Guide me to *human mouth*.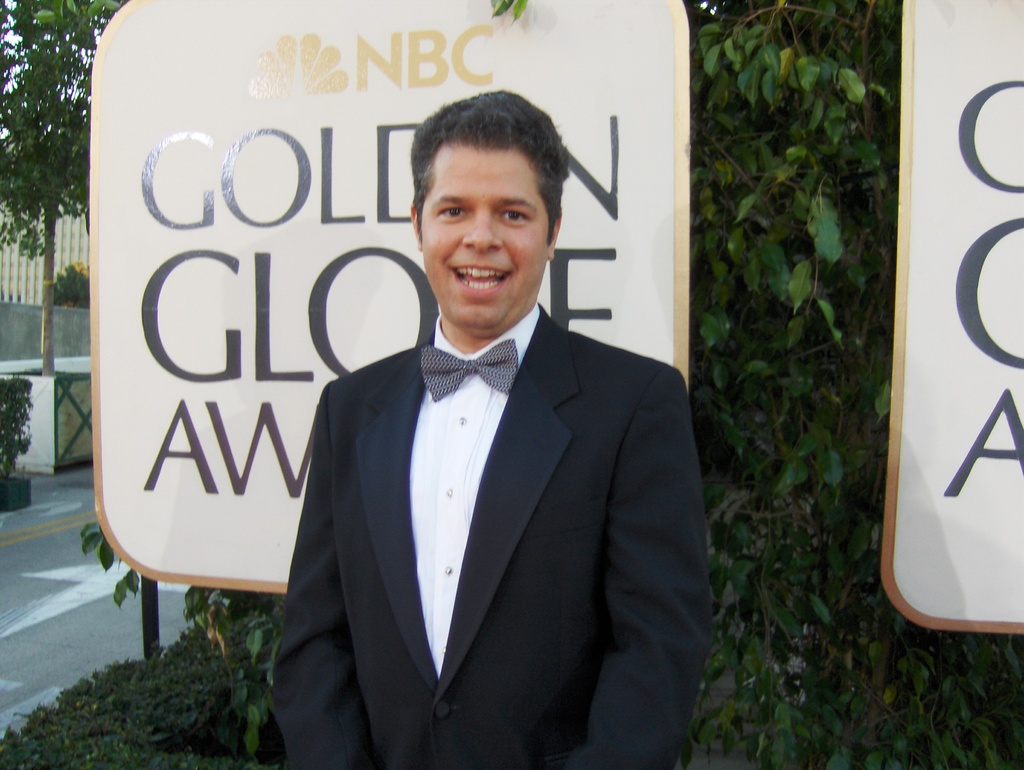
Guidance: box=[449, 264, 512, 296].
